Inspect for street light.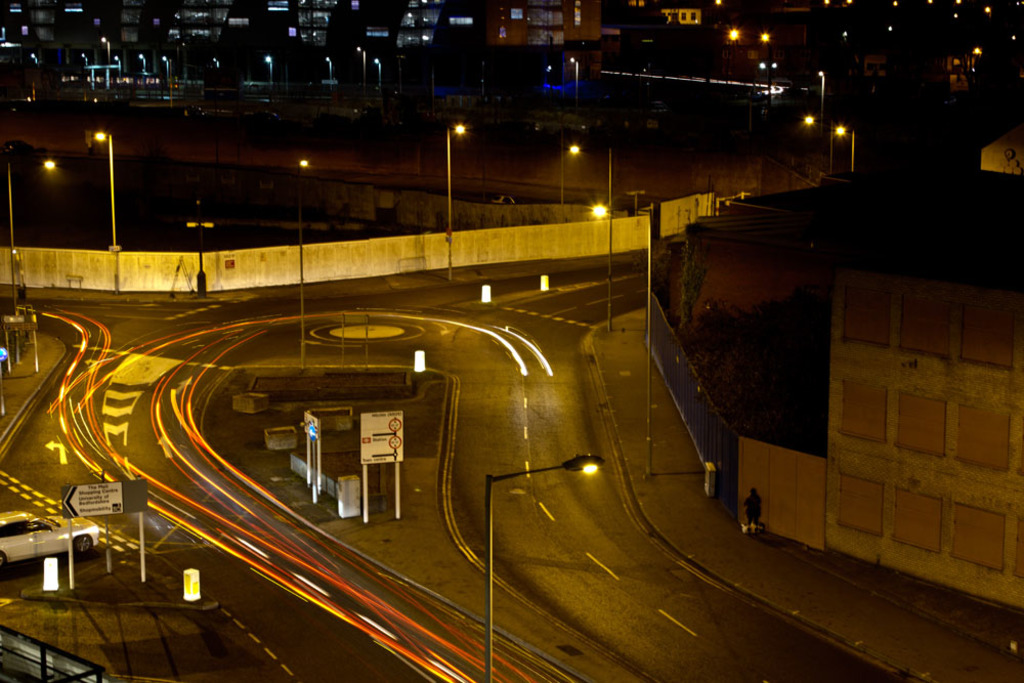
Inspection: x1=568, y1=56, x2=580, y2=104.
